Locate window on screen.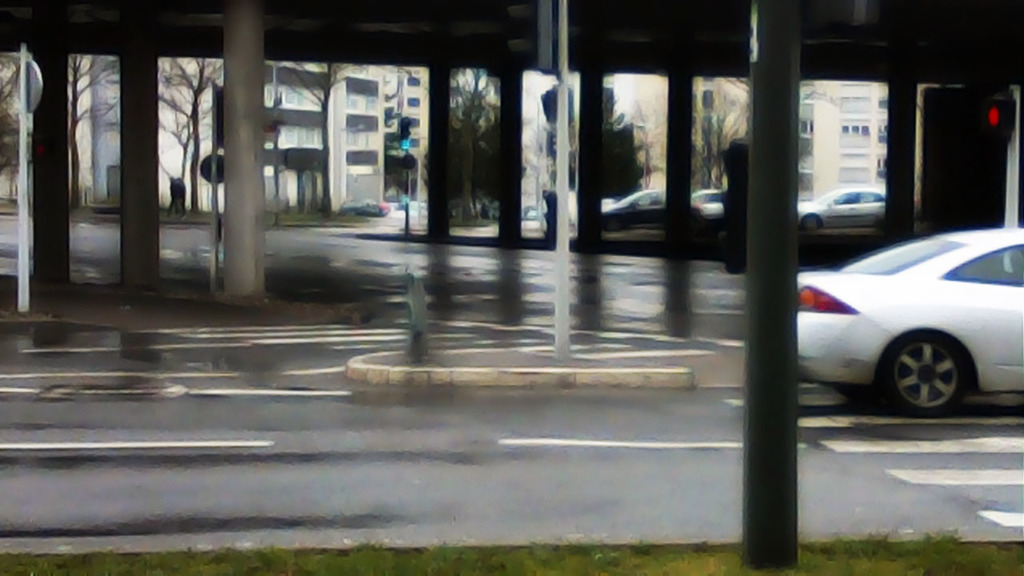
On screen at 872:157:885:181.
